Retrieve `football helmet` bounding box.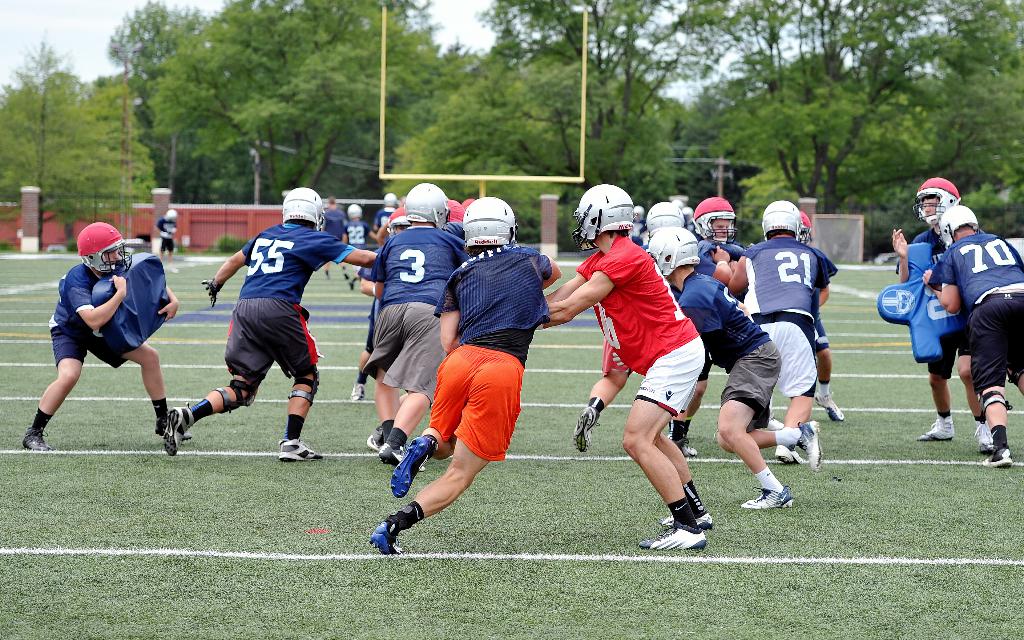
Bounding box: select_region(913, 175, 957, 232).
